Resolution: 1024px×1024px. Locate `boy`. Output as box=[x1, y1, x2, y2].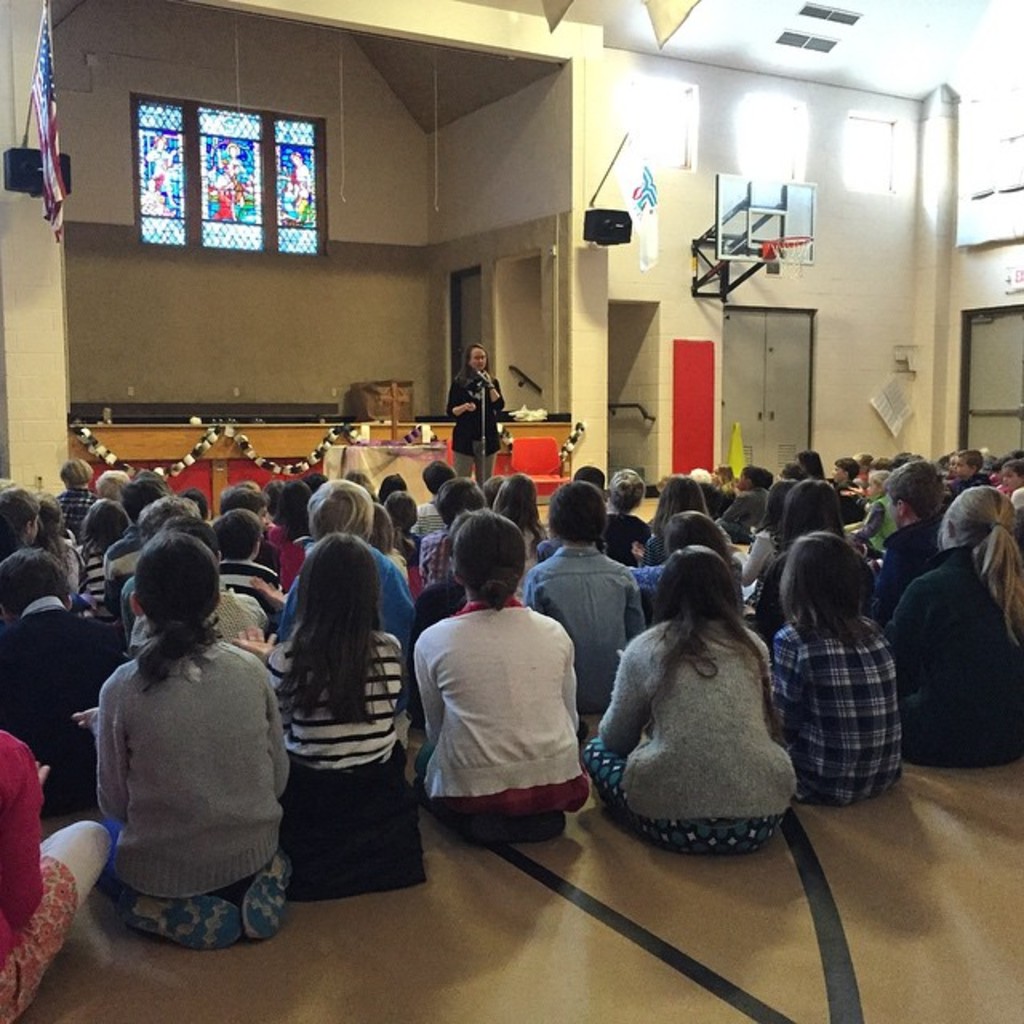
box=[1003, 456, 1022, 506].
